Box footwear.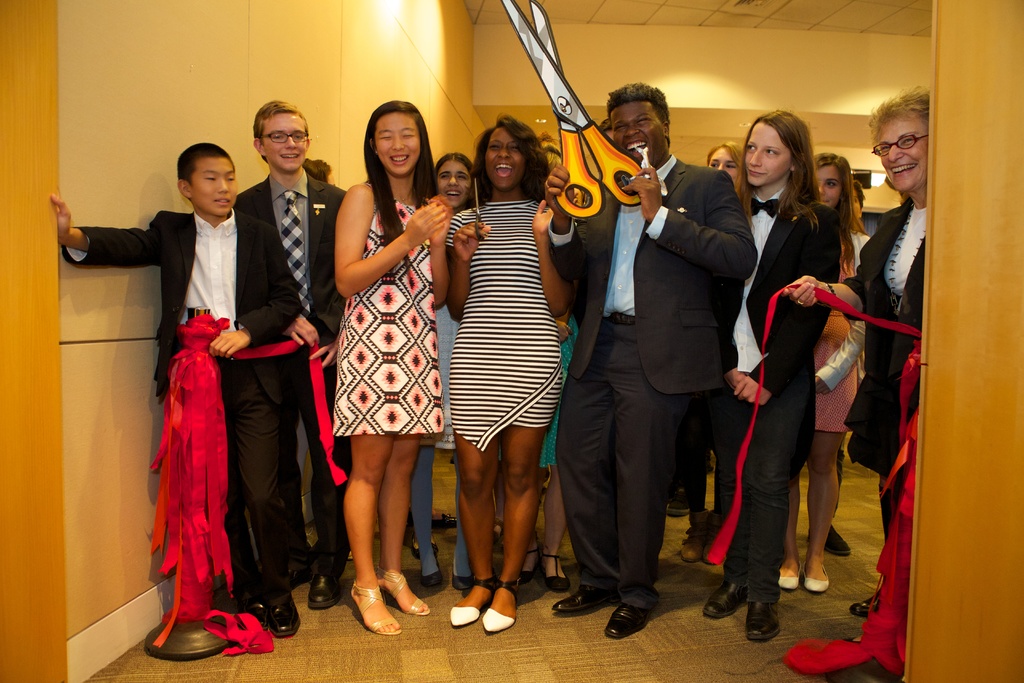
[x1=544, y1=551, x2=569, y2=591].
